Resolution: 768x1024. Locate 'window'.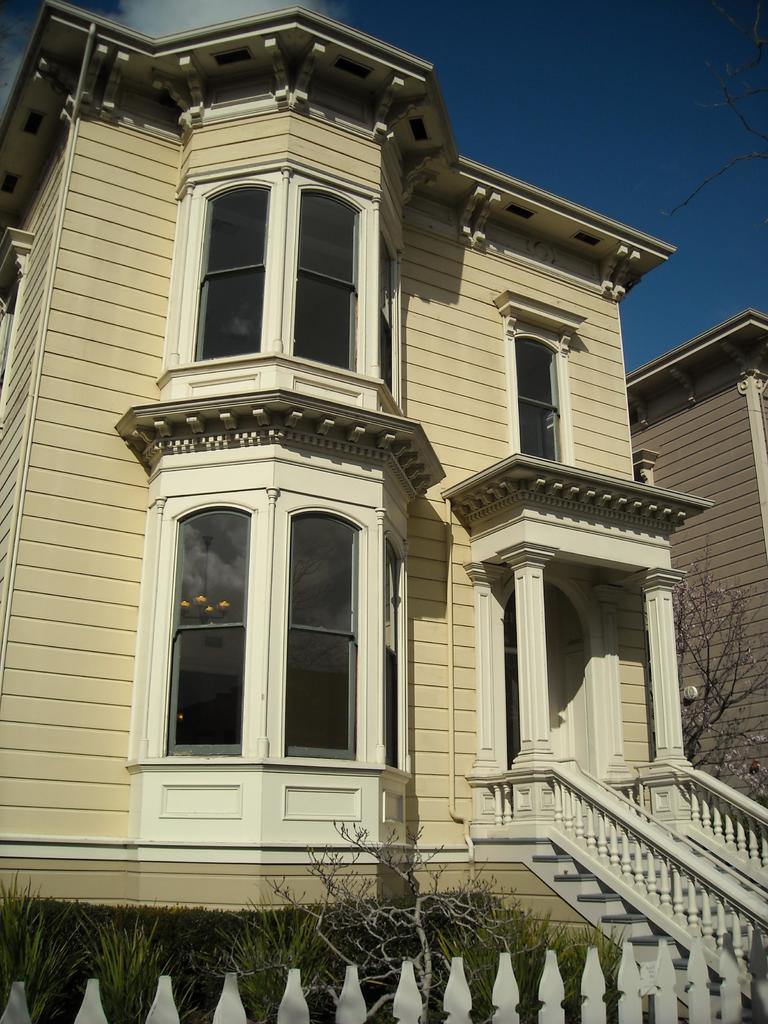
region(195, 182, 417, 385).
